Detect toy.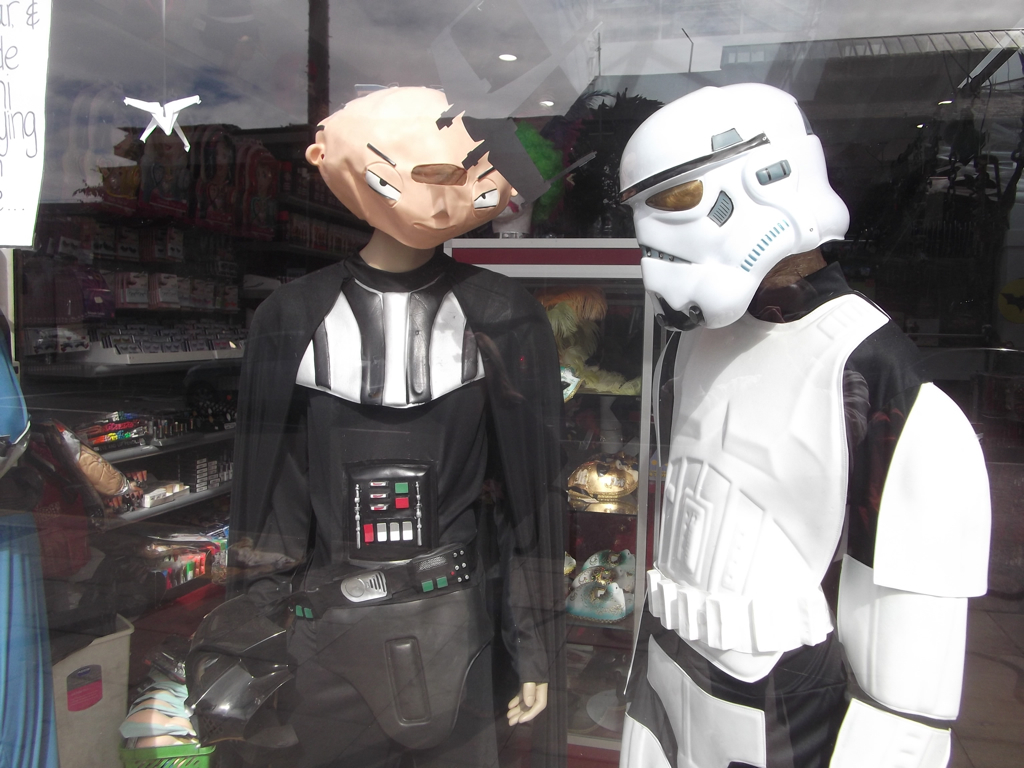
Detected at region(532, 280, 628, 396).
